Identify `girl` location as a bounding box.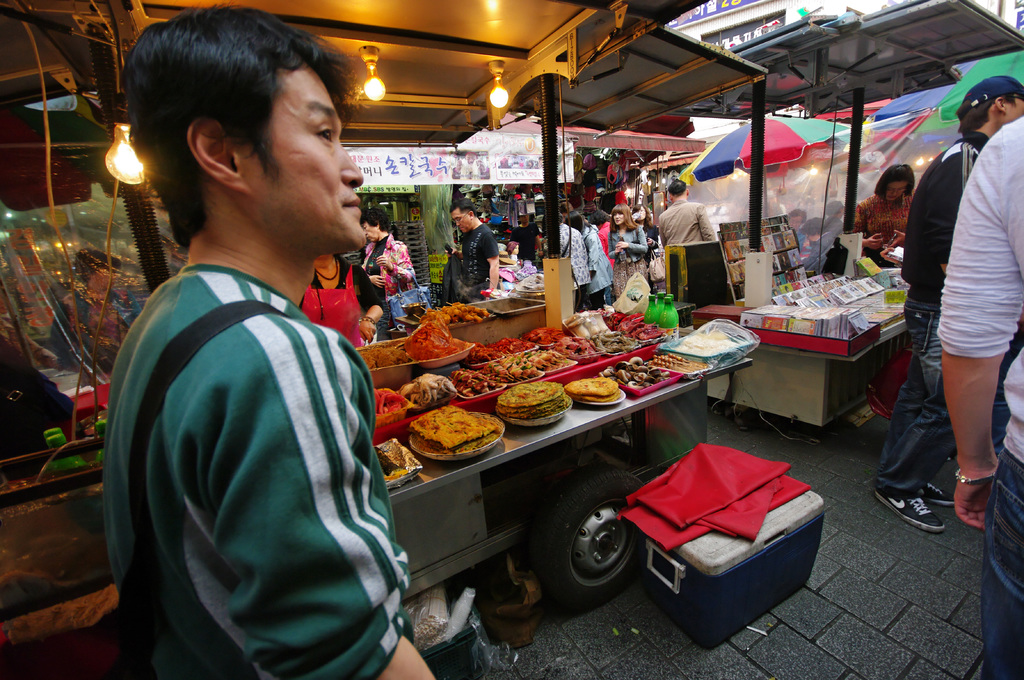
<bbox>854, 168, 916, 269</bbox>.
